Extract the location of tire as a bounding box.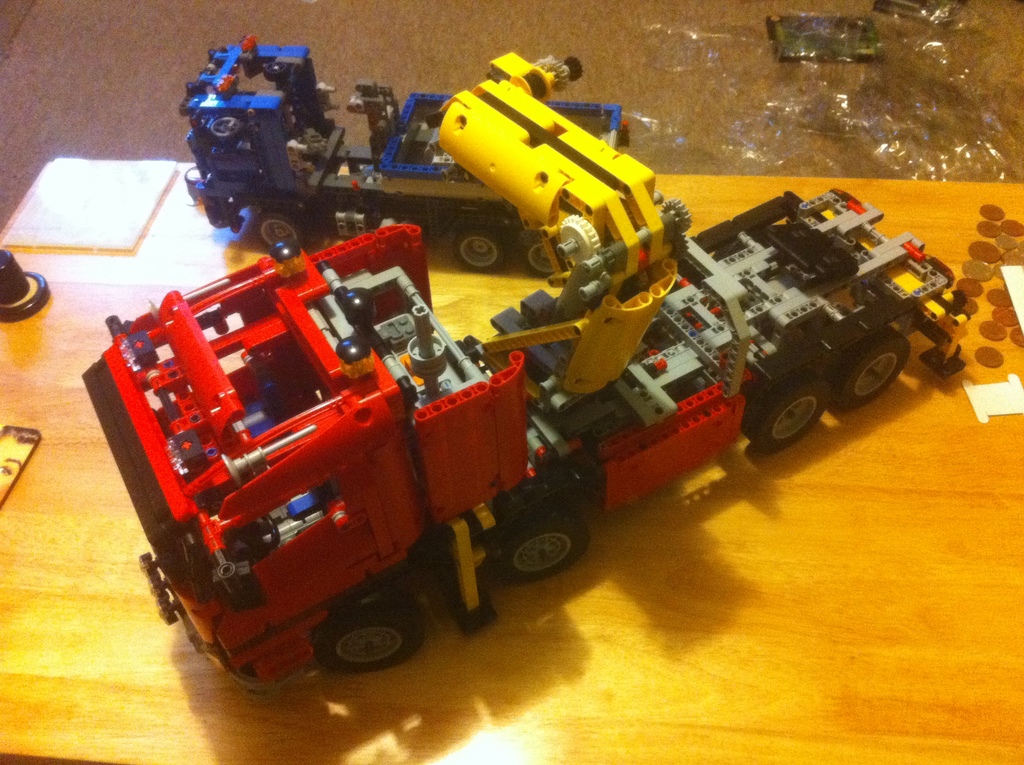
select_region(316, 608, 418, 672).
